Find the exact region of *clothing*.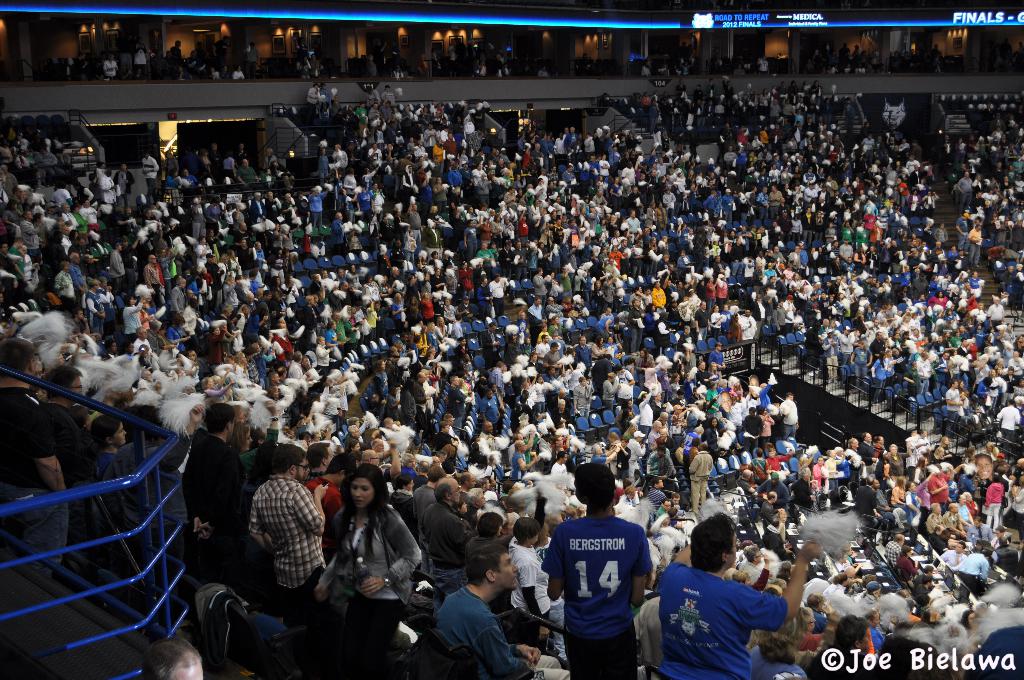
Exact region: {"left": 927, "top": 467, "right": 945, "bottom": 510}.
